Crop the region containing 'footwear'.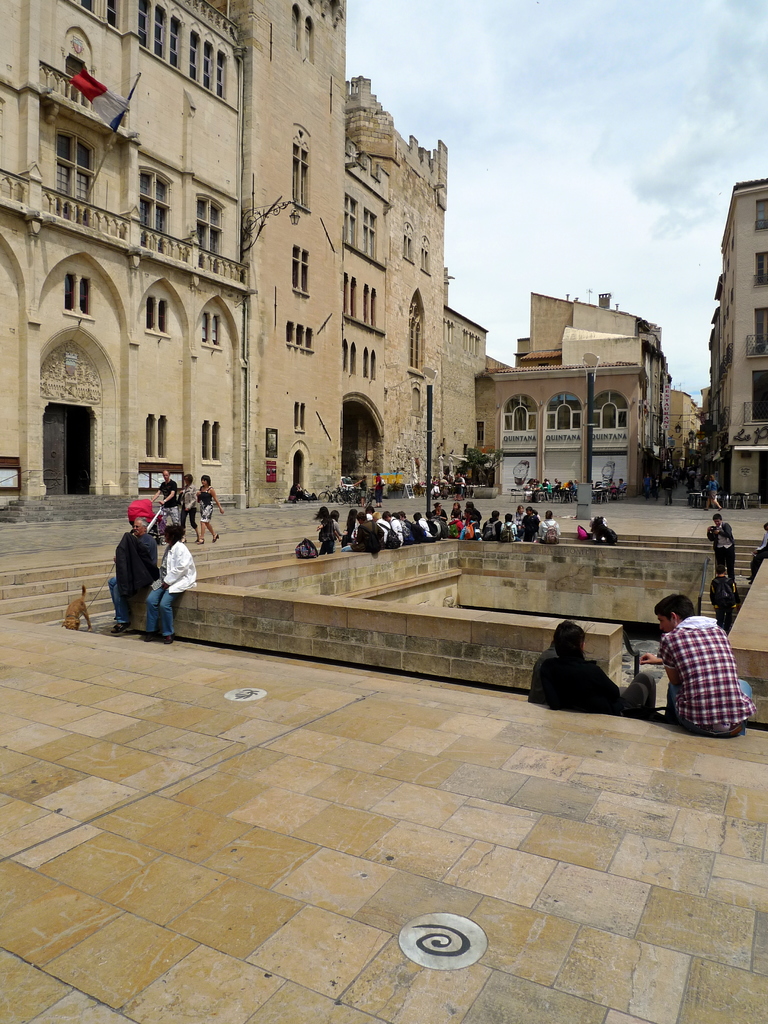
Crop region: left=109, top=621, right=130, bottom=636.
